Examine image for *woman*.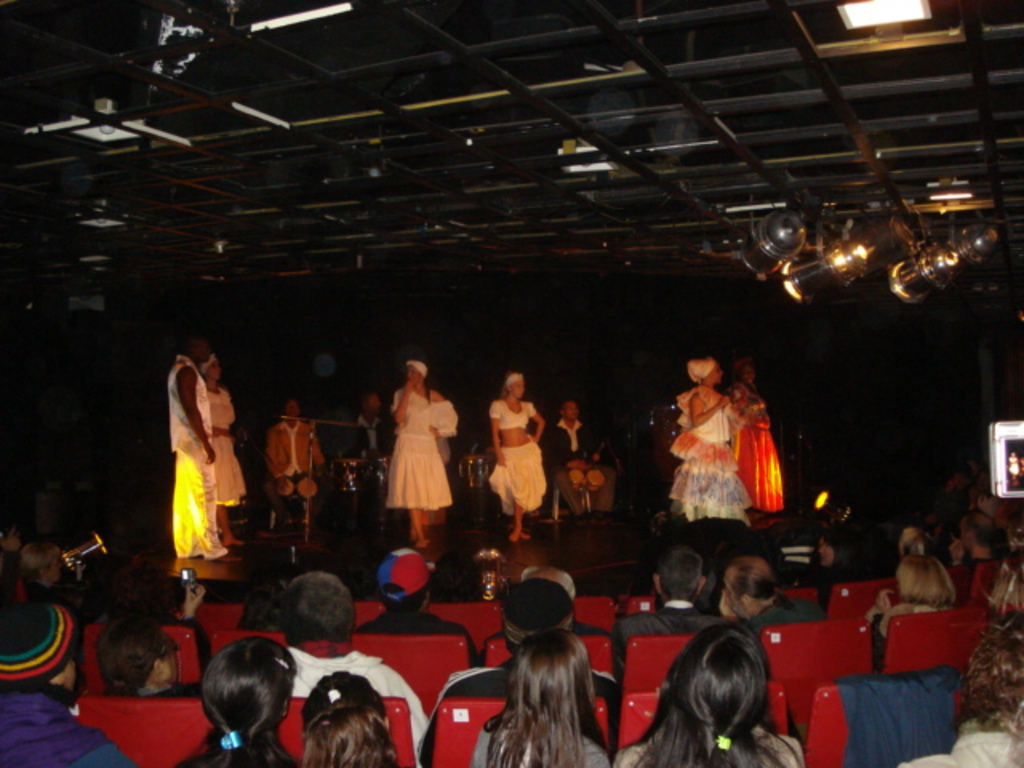
Examination result: 176:637:298:766.
